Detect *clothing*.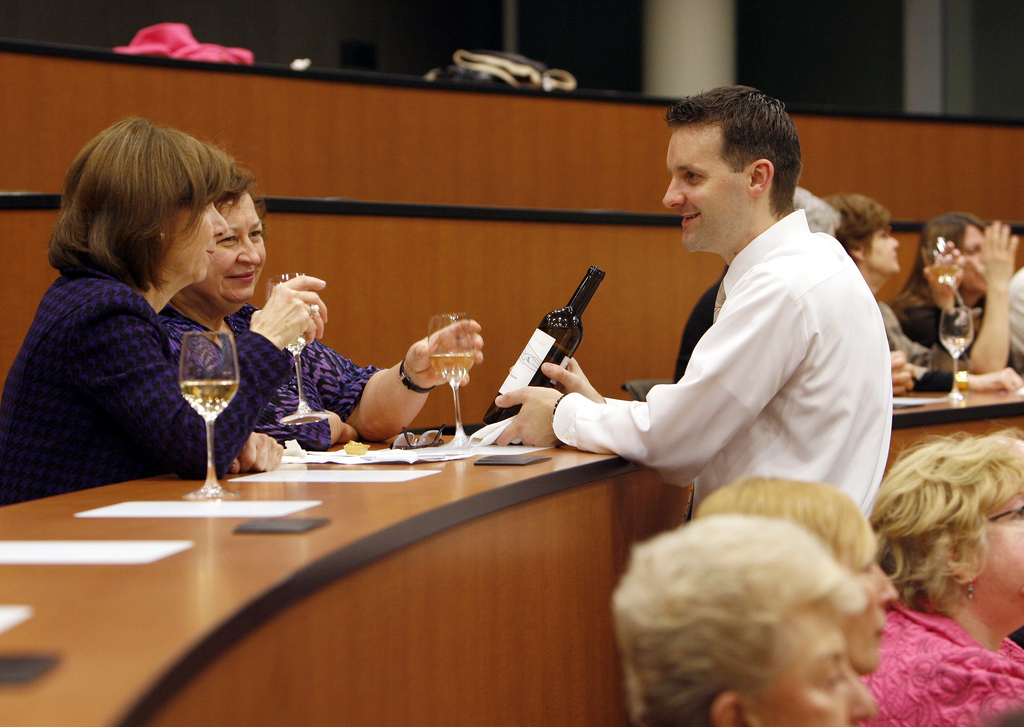
Detected at [x1=672, y1=264, x2=727, y2=381].
